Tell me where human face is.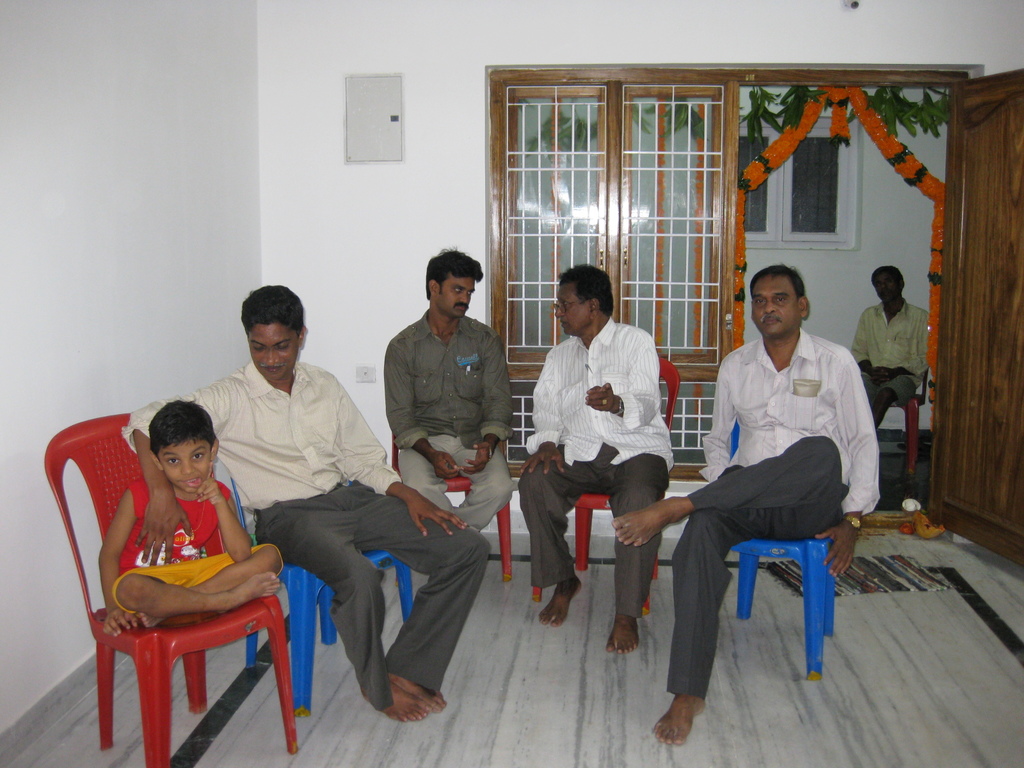
human face is at rect(163, 445, 207, 495).
